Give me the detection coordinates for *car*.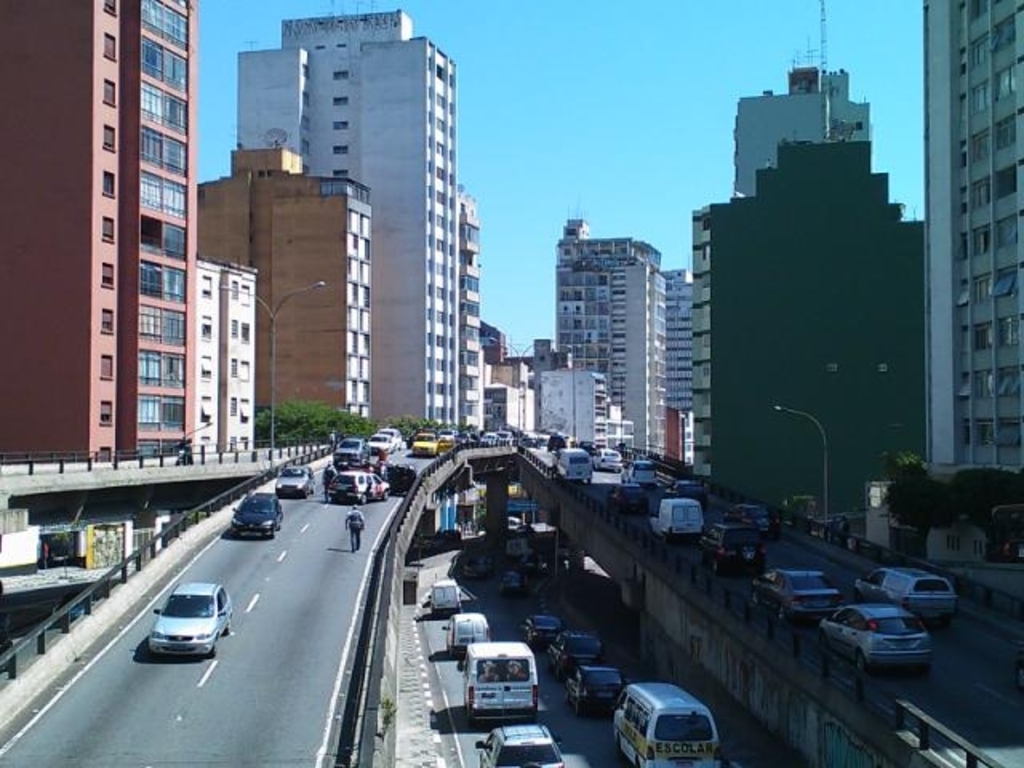
(621,459,658,490).
